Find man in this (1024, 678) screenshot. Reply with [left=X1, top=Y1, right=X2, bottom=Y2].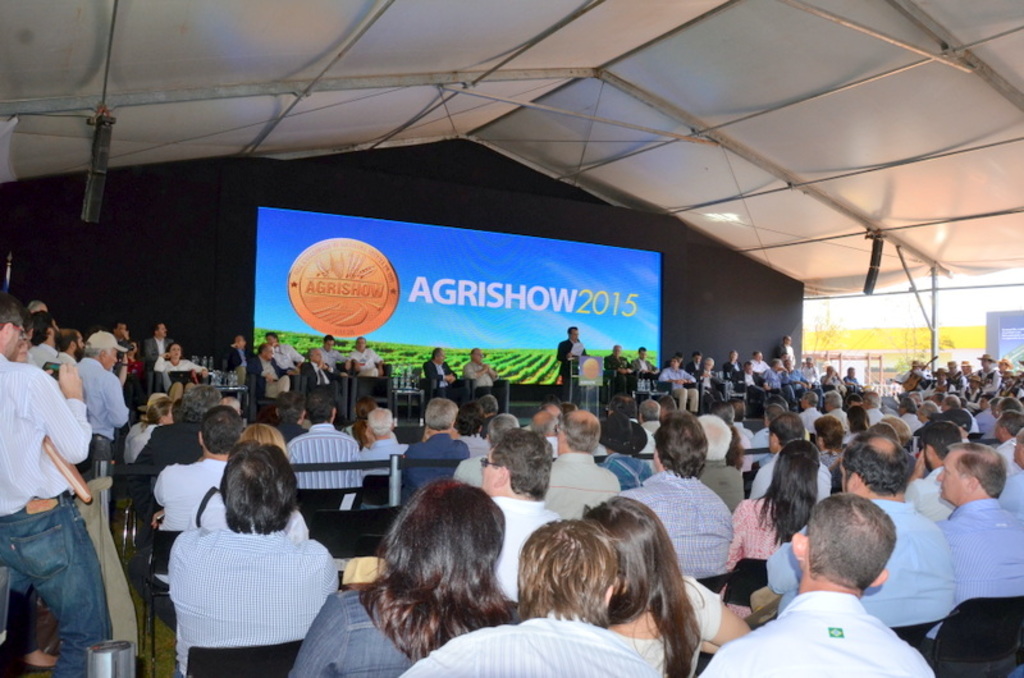
[left=748, top=412, right=832, bottom=503].
